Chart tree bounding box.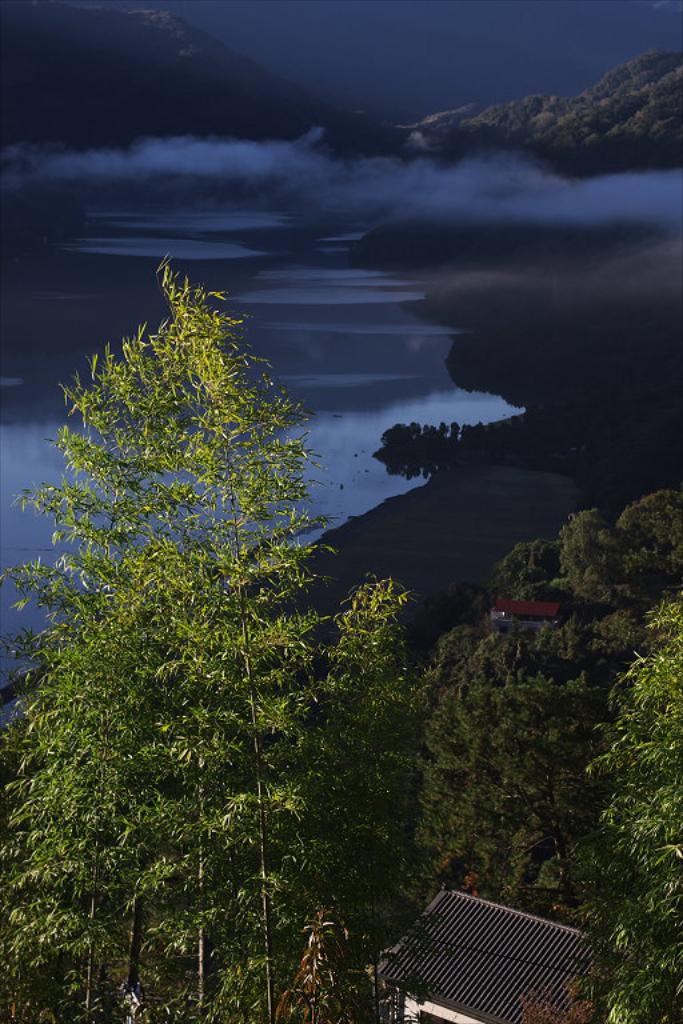
Charted: select_region(391, 481, 676, 913).
